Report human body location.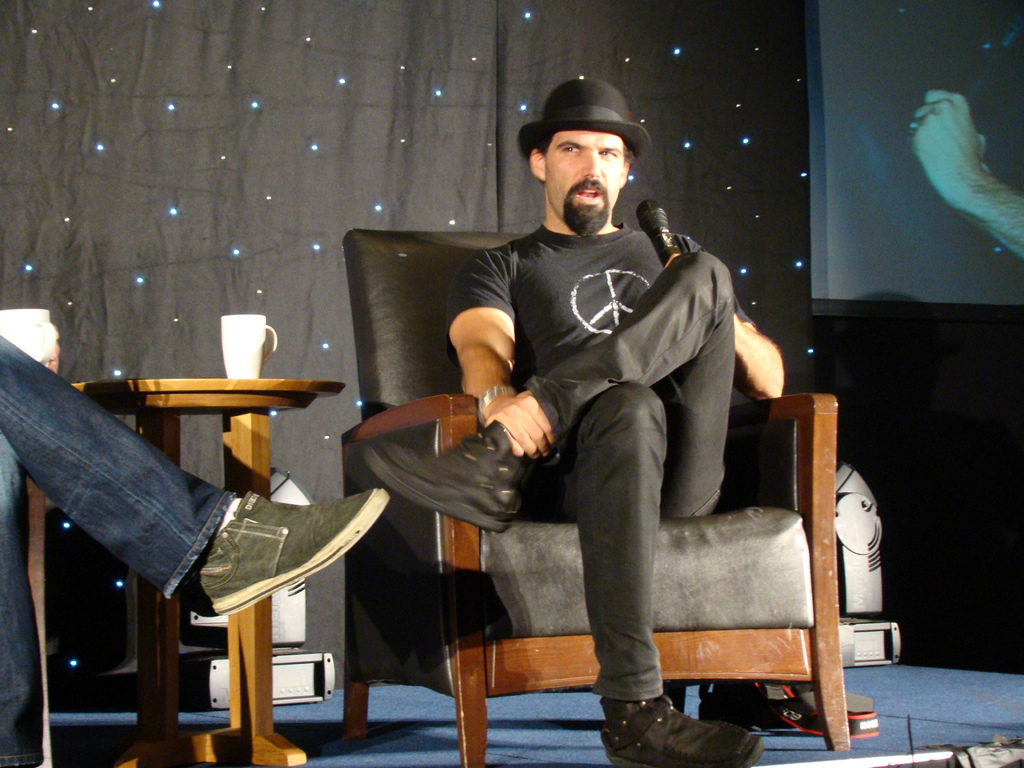
Report: BBox(0, 331, 390, 767).
